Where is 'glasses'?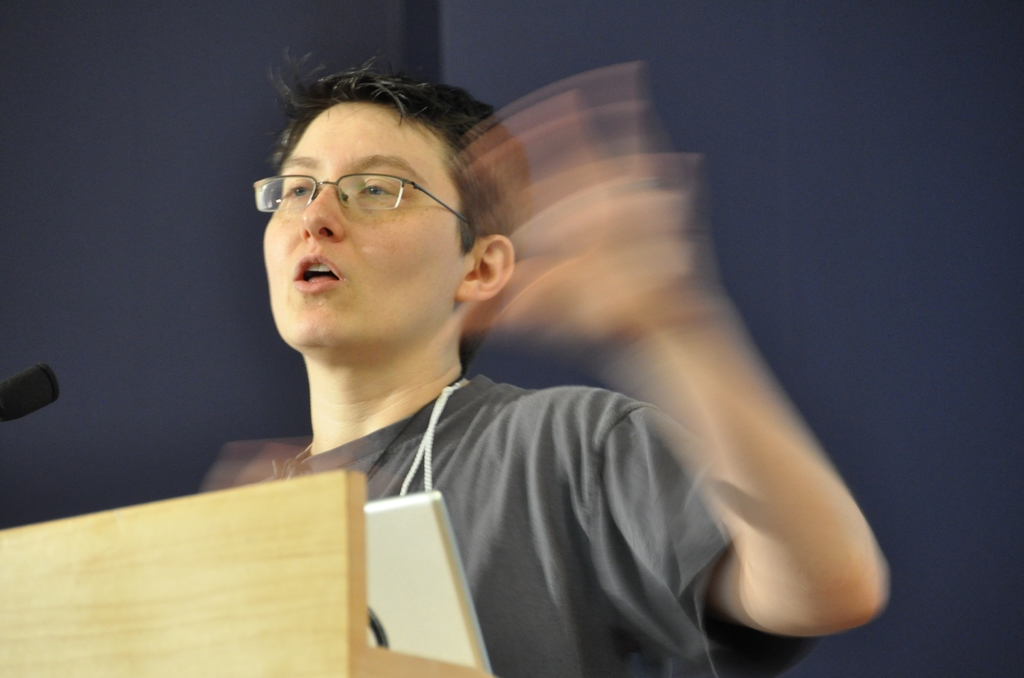
[252, 175, 493, 255].
